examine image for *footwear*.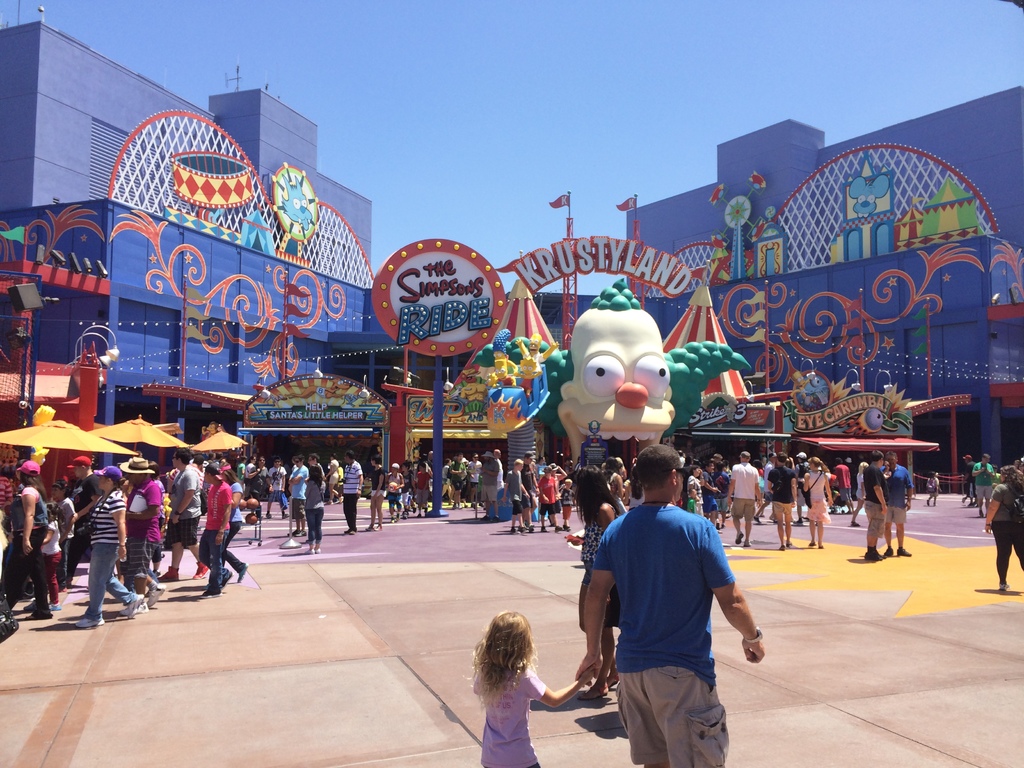
Examination result: [x1=716, y1=521, x2=719, y2=529].
